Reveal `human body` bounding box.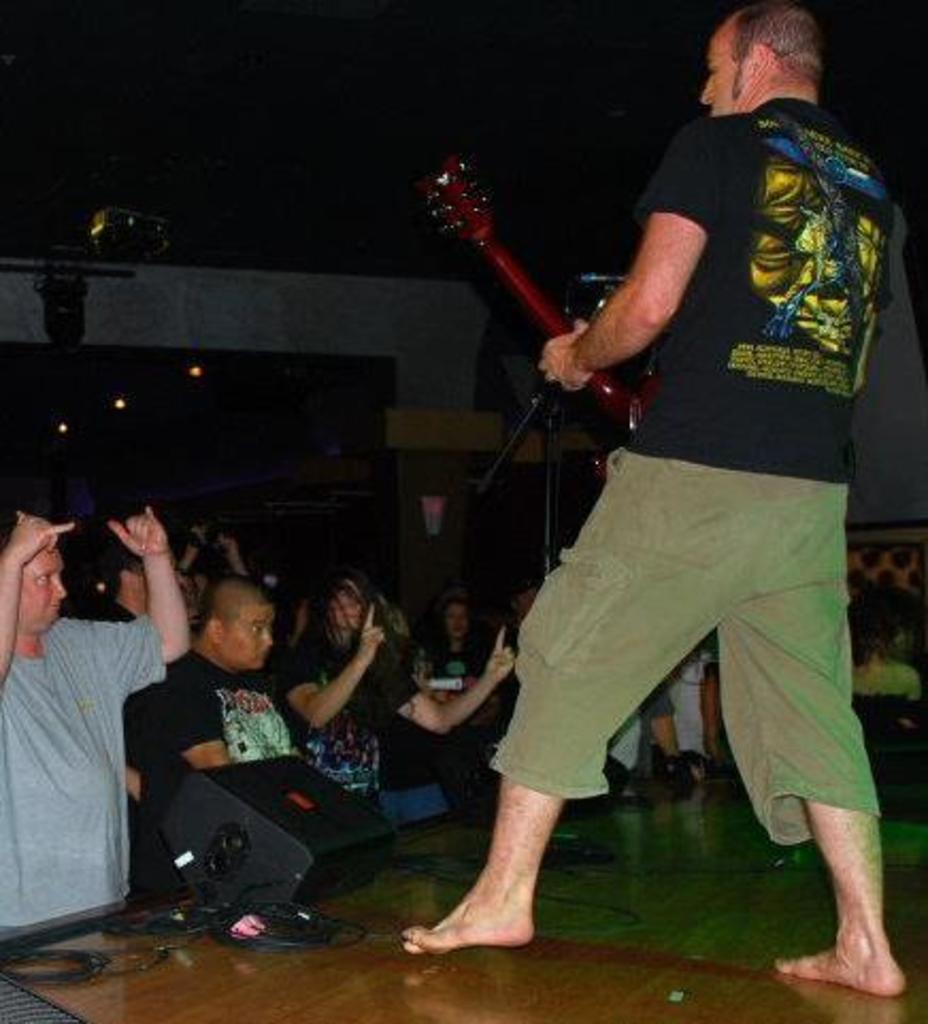
Revealed: select_region(394, 0, 907, 1001).
